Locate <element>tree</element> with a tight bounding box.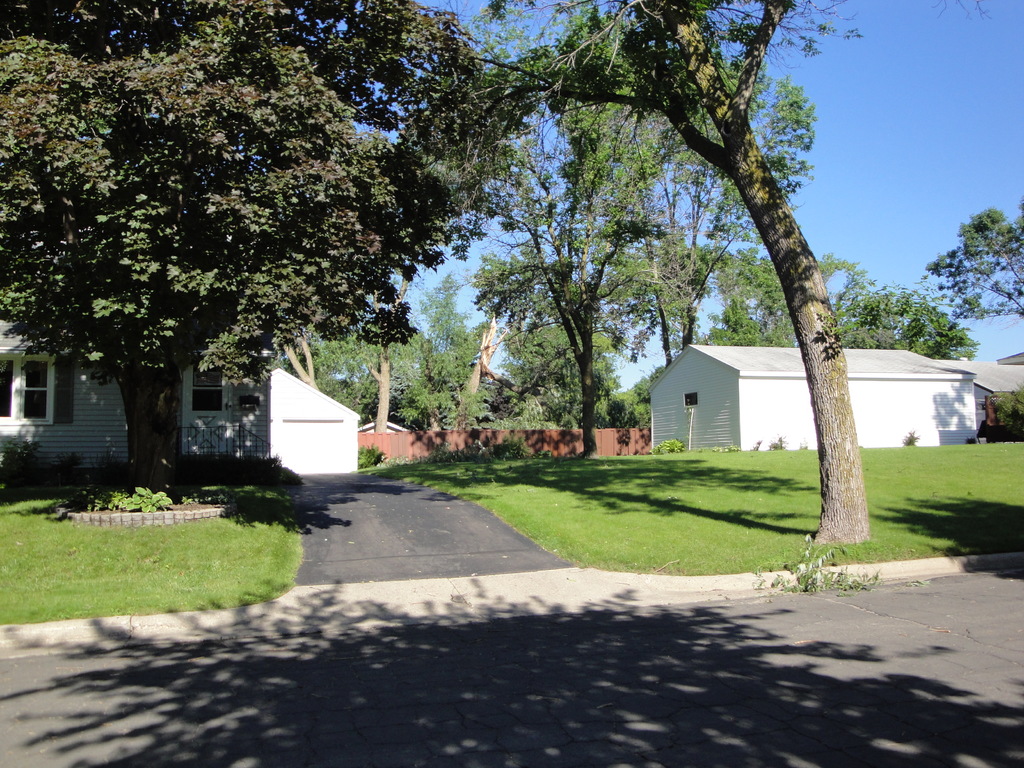
bbox=[601, 35, 815, 364].
